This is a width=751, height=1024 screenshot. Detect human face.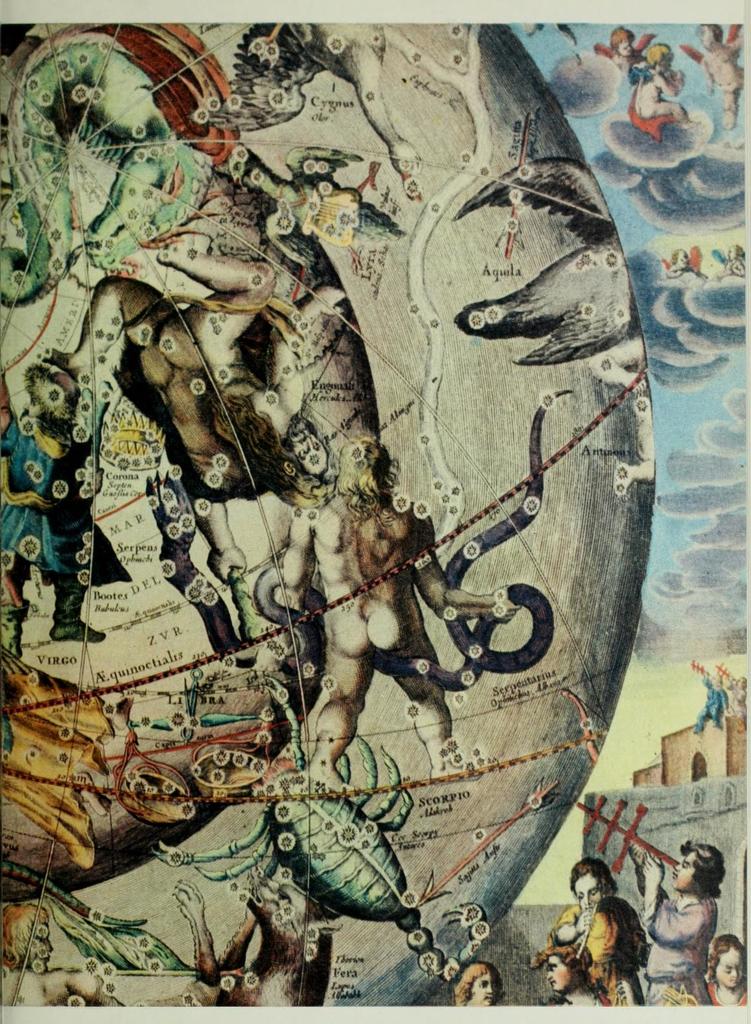
{"x1": 470, "y1": 975, "x2": 498, "y2": 1005}.
